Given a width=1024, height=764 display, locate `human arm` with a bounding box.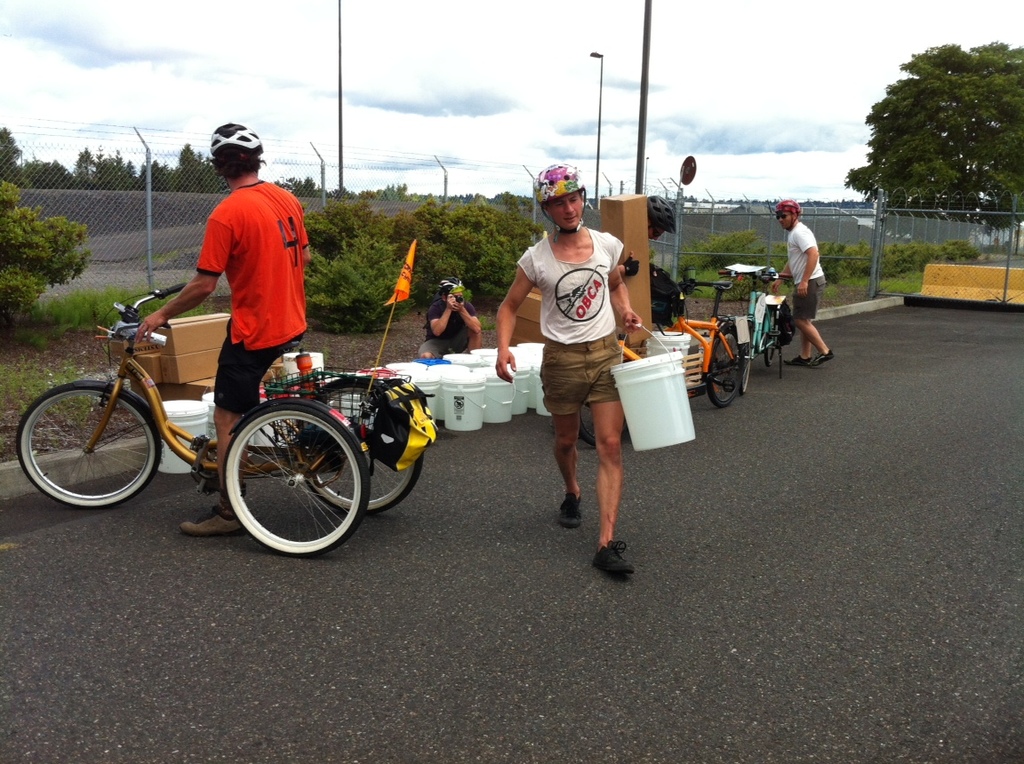
Located: (x1=605, y1=246, x2=645, y2=337).
